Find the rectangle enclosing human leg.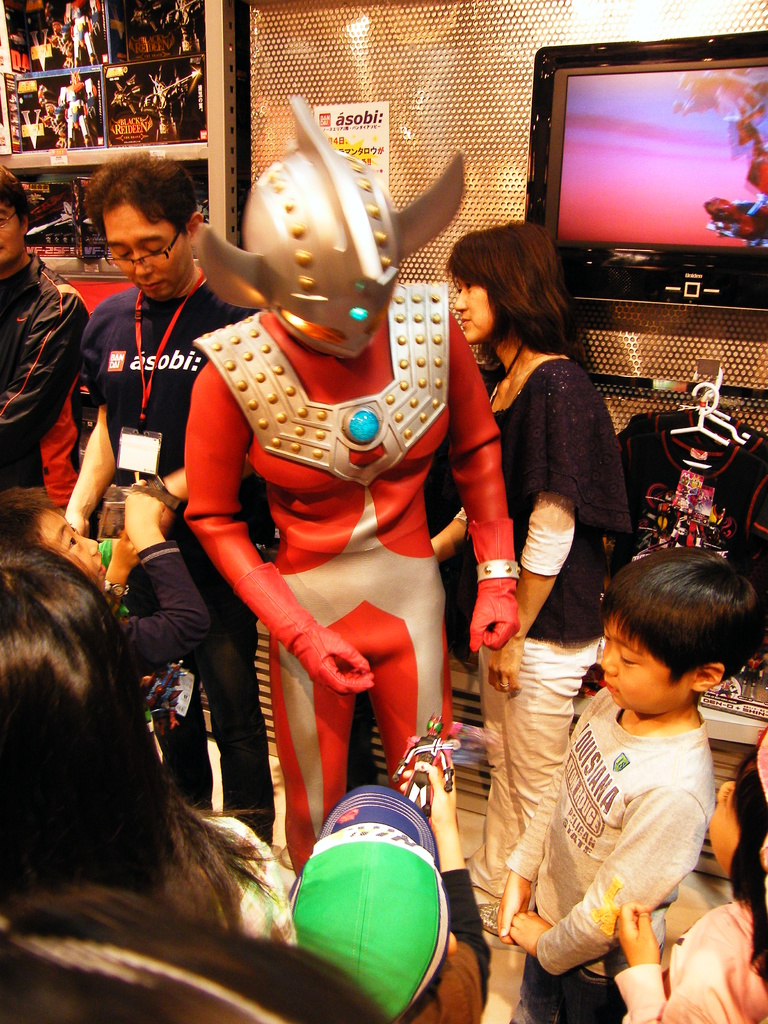
l=367, t=535, r=445, b=787.
